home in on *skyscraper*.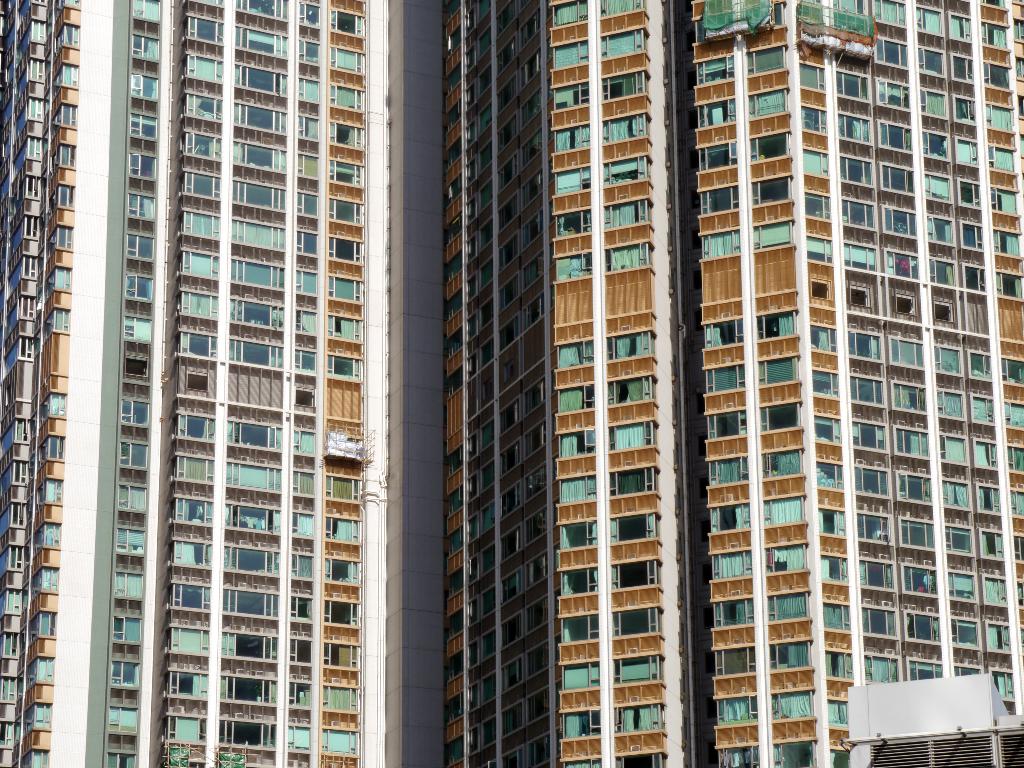
Homed in at 440, 0, 1023, 767.
